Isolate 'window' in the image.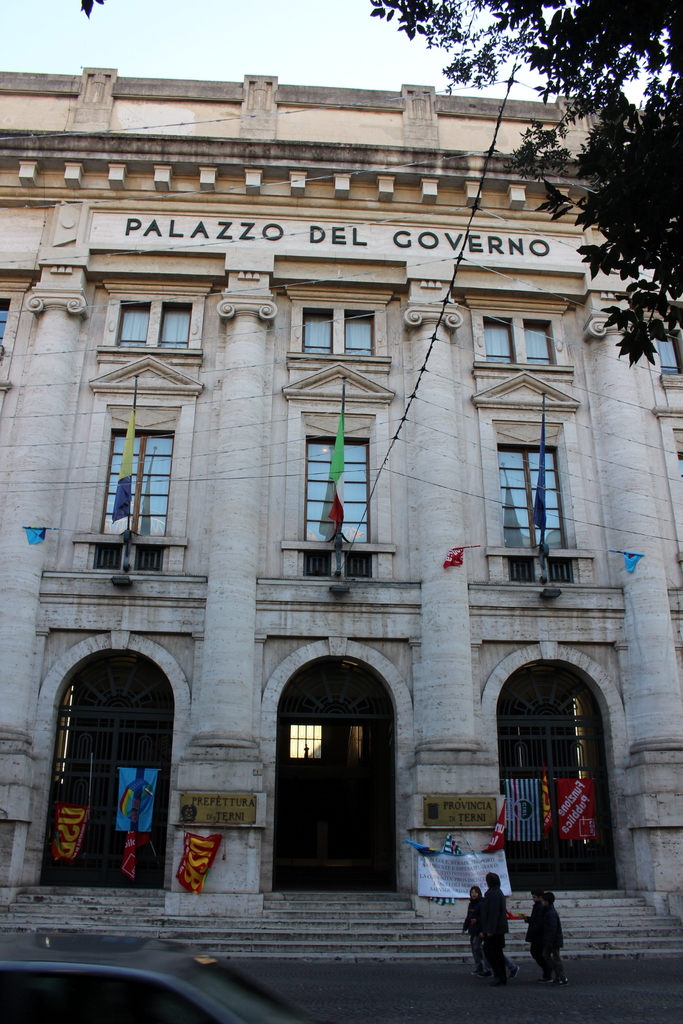
Isolated region: 482, 319, 554, 365.
